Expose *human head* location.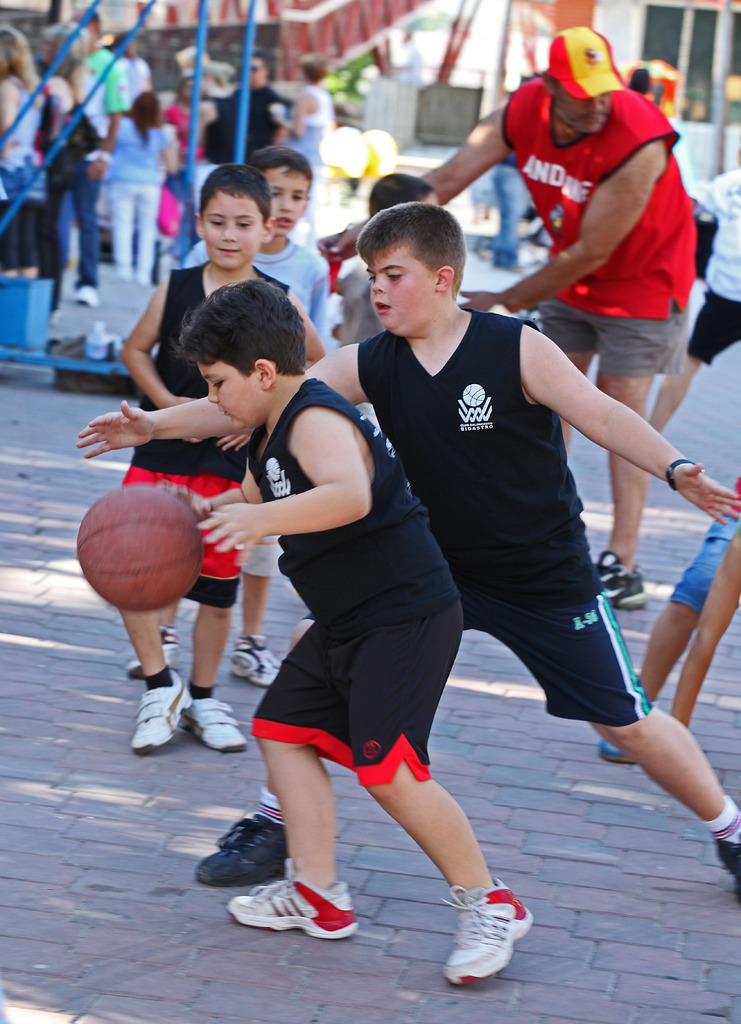
Exposed at <bbox>0, 25, 26, 74</bbox>.
